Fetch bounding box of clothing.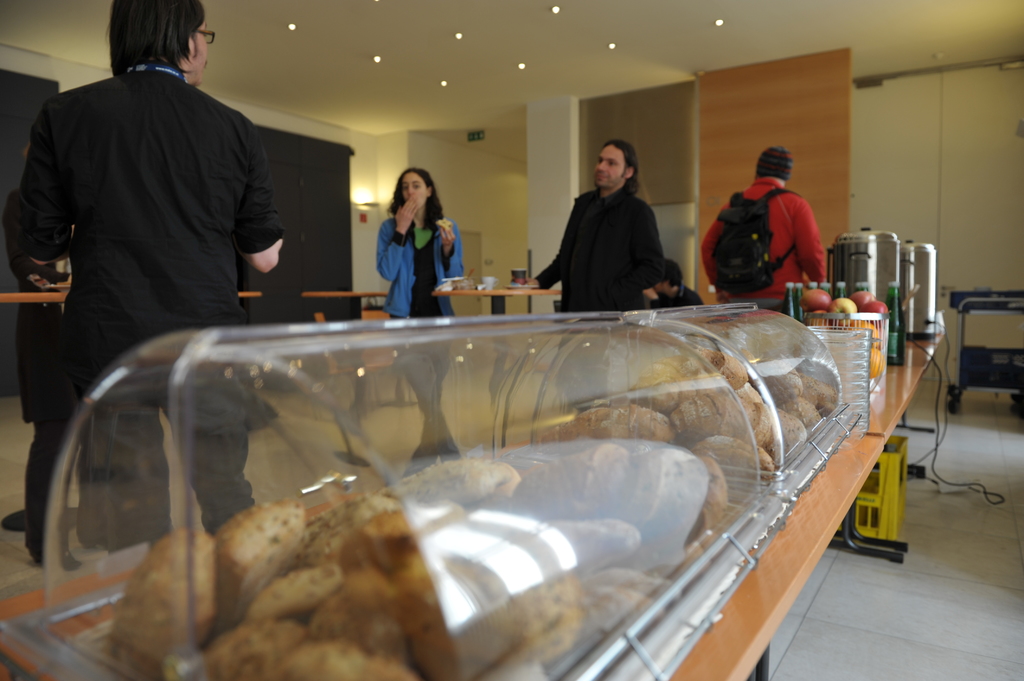
Bbox: <bbox>374, 215, 463, 458</bbox>.
